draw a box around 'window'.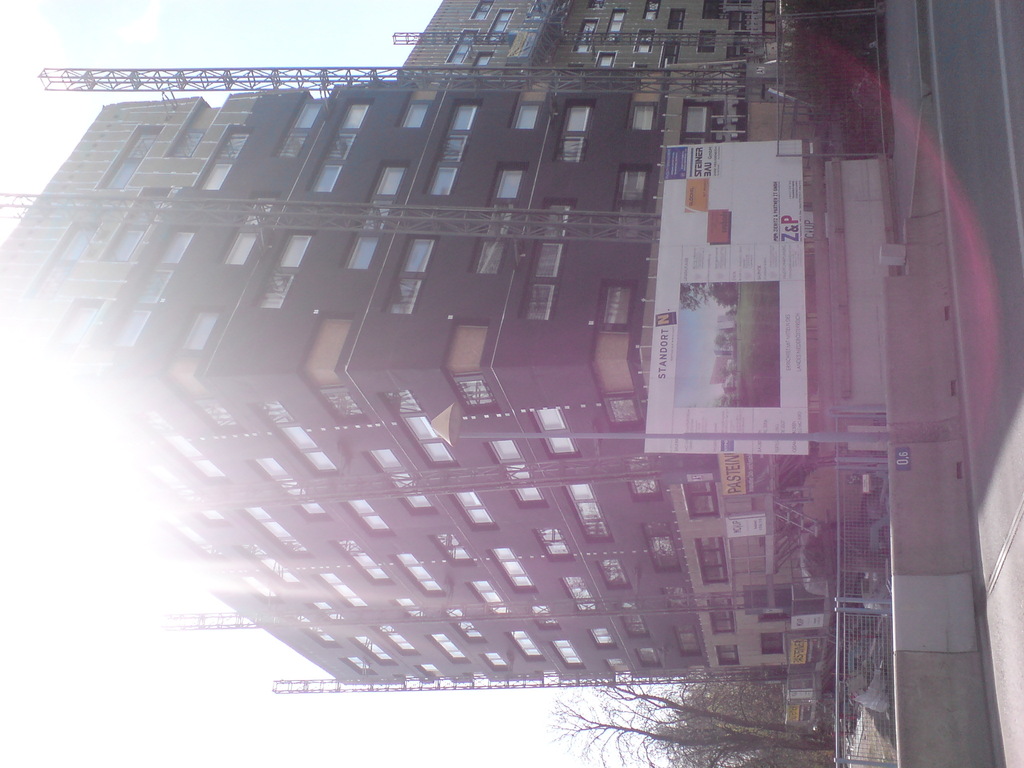
x1=470 y1=52 x2=492 y2=67.
